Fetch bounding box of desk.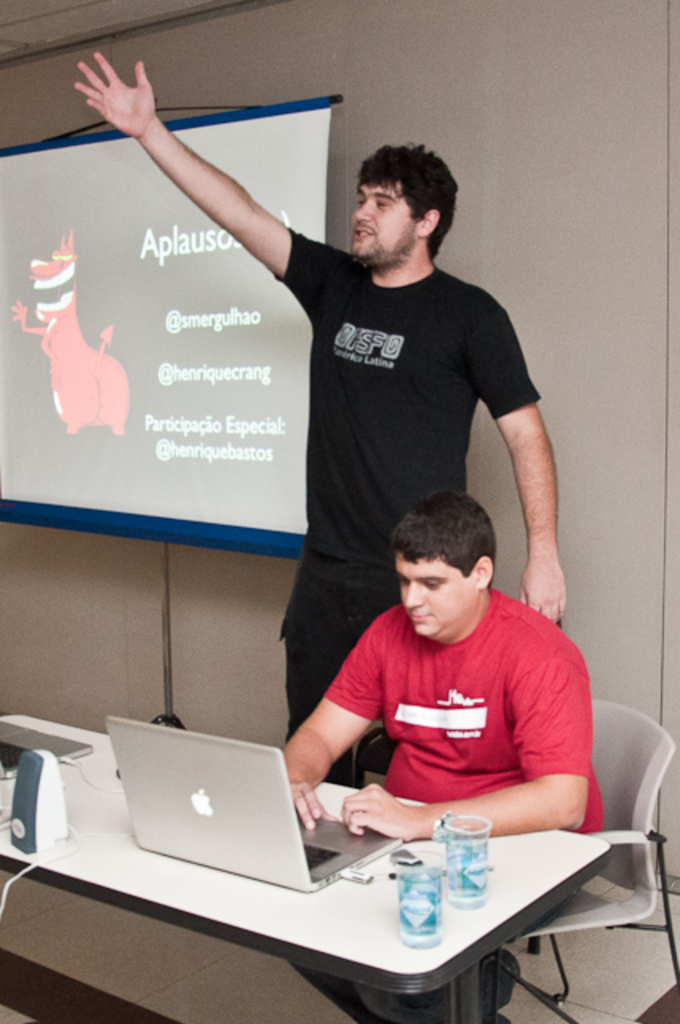
Bbox: x1=29, y1=763, x2=632, y2=1011.
